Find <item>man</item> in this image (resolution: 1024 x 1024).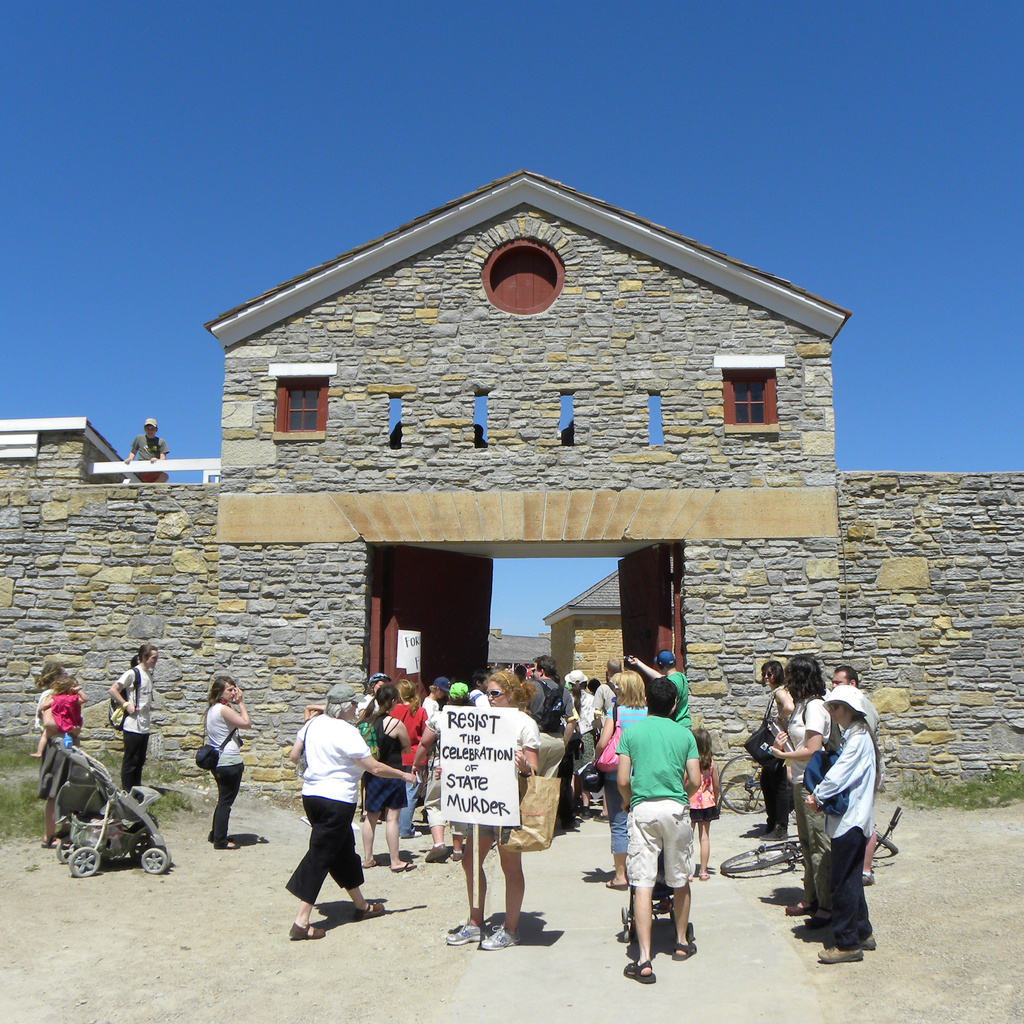
x1=825 y1=664 x2=878 y2=883.
